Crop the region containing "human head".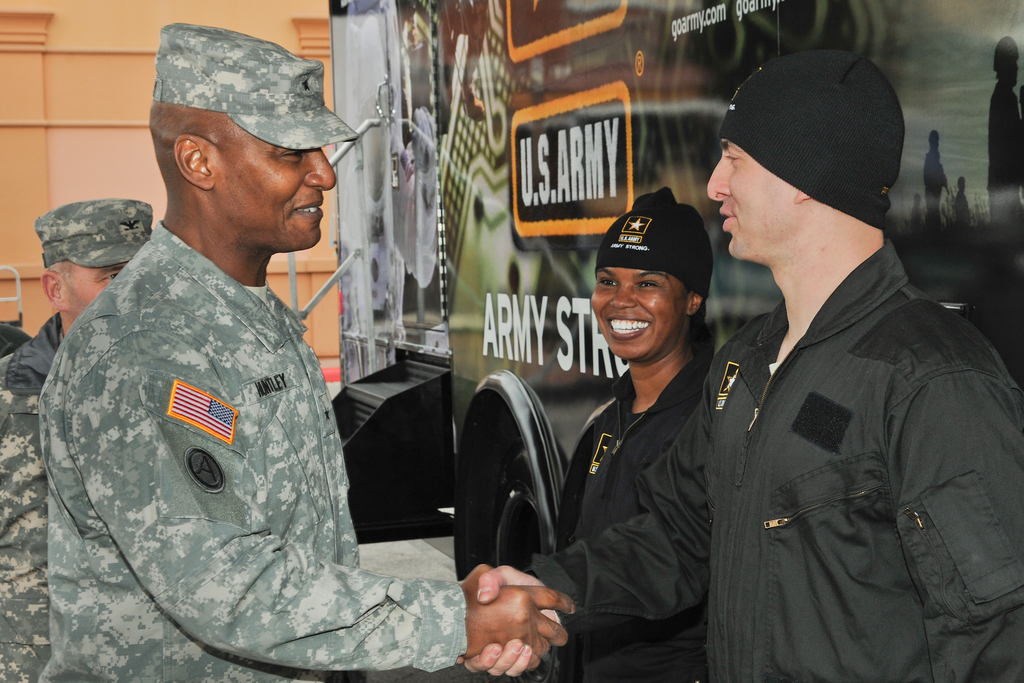
Crop region: [left=956, top=173, right=967, bottom=192].
